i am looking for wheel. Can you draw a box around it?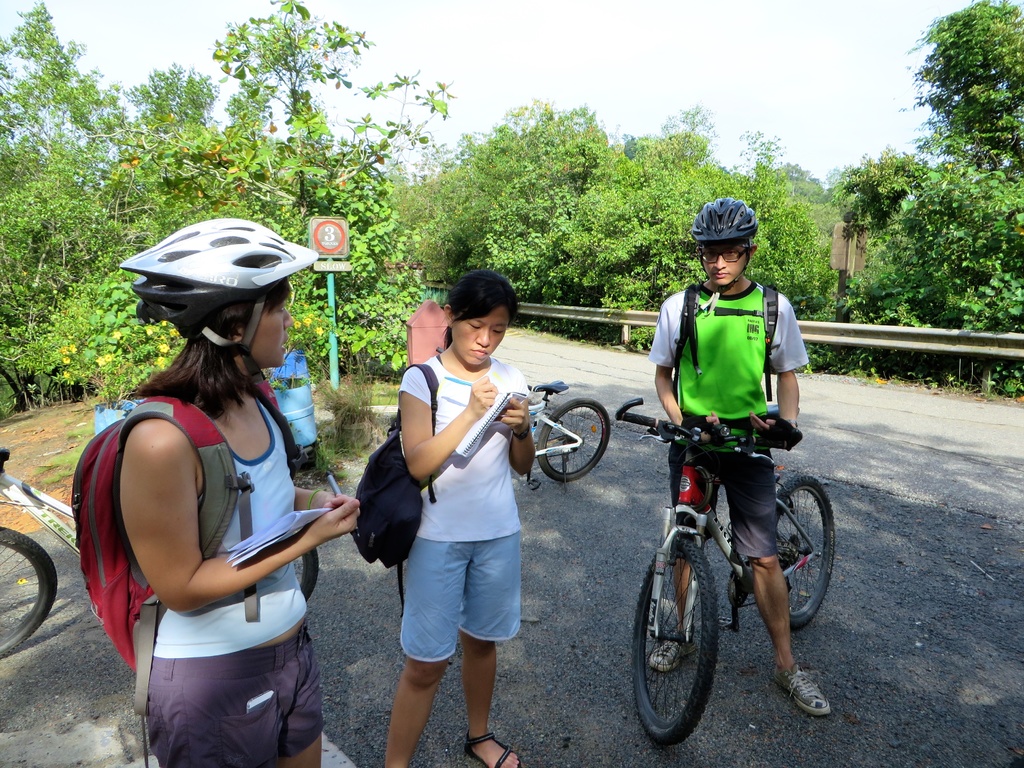
Sure, the bounding box is (left=0, top=525, right=60, bottom=662).
